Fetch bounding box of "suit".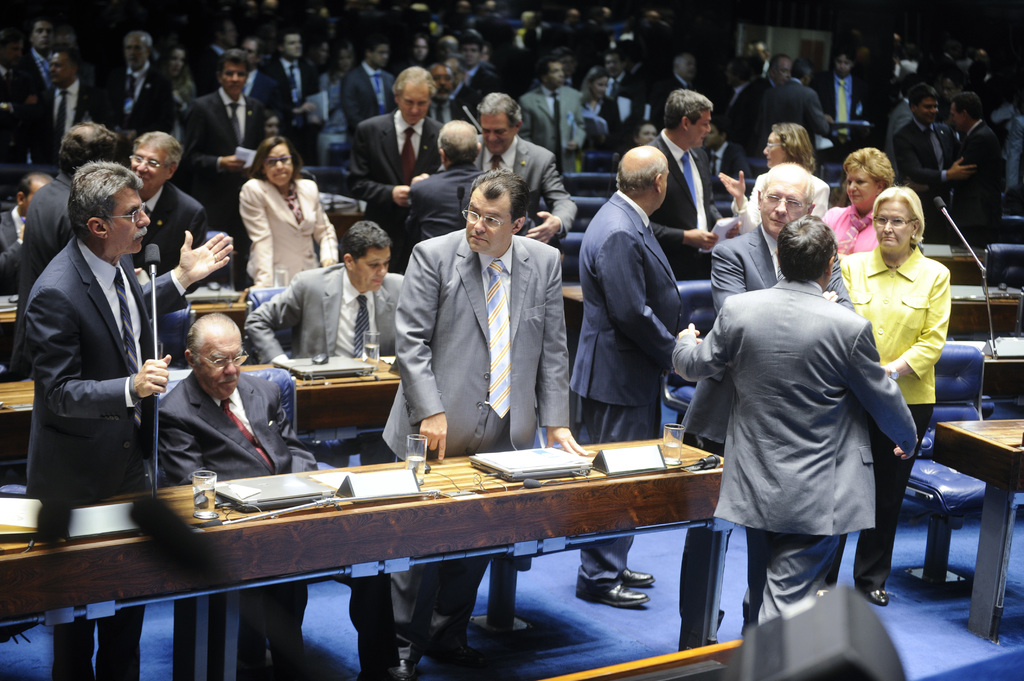
Bbox: rect(241, 176, 337, 287).
